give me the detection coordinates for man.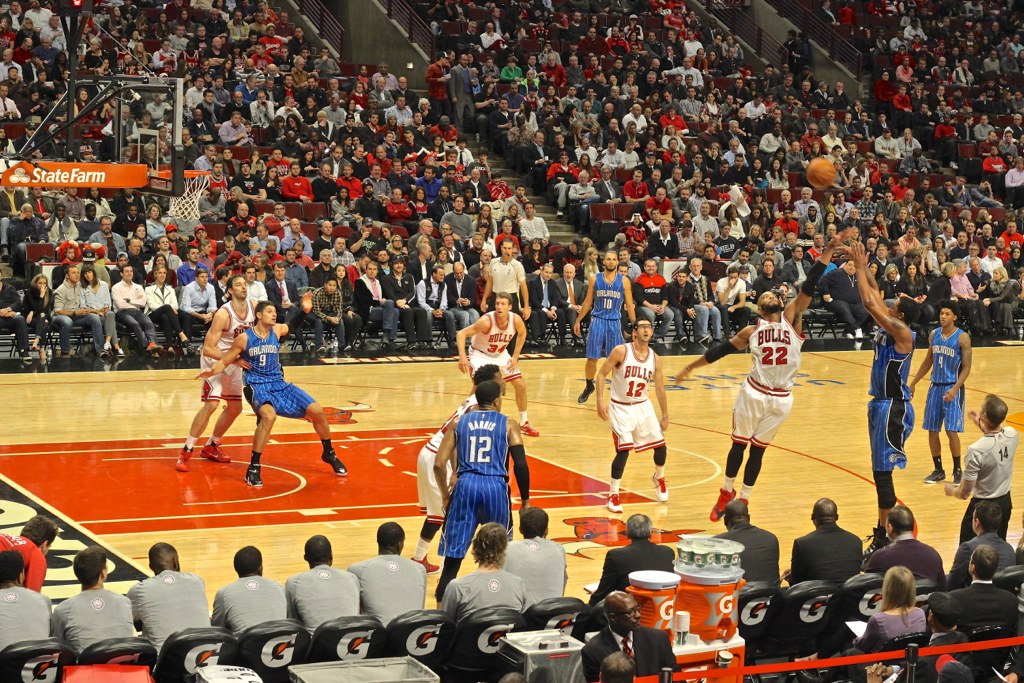
[320,93,347,124].
